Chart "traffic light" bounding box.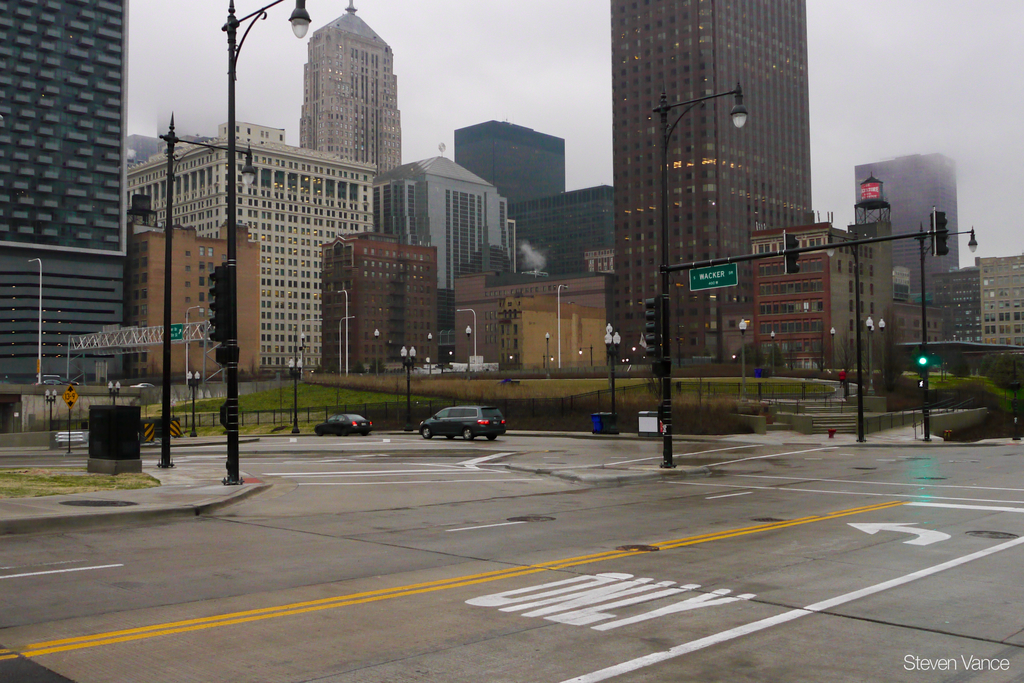
Charted: 209,266,228,342.
